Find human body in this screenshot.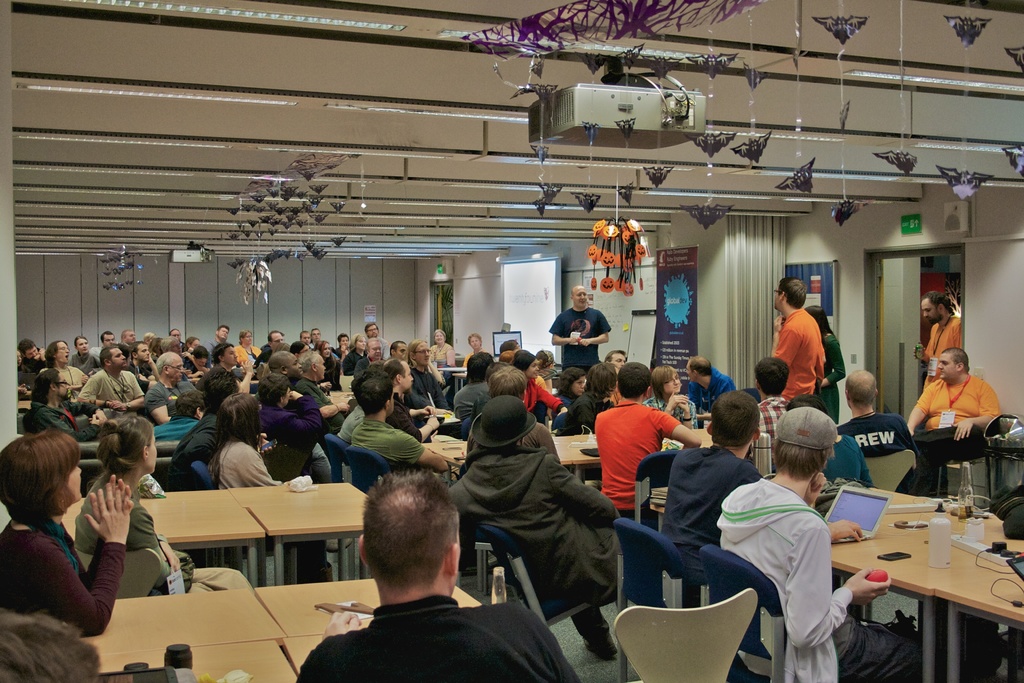
The bounding box for human body is (68, 331, 100, 381).
